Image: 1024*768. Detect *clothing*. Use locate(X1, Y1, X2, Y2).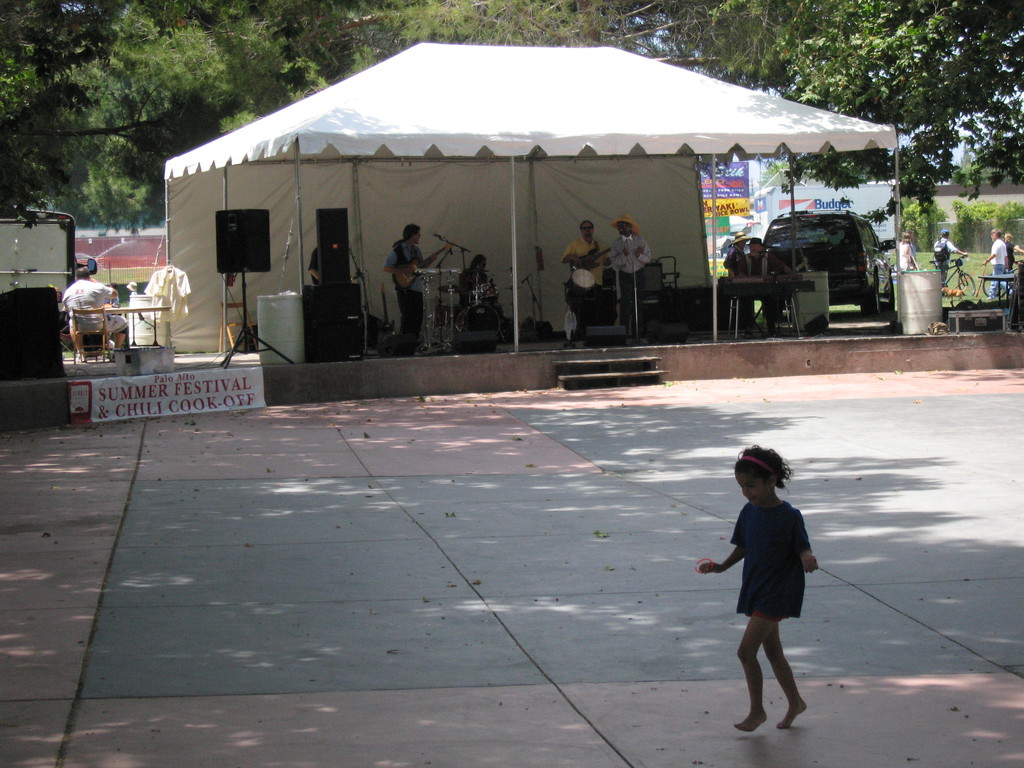
locate(727, 241, 748, 311).
